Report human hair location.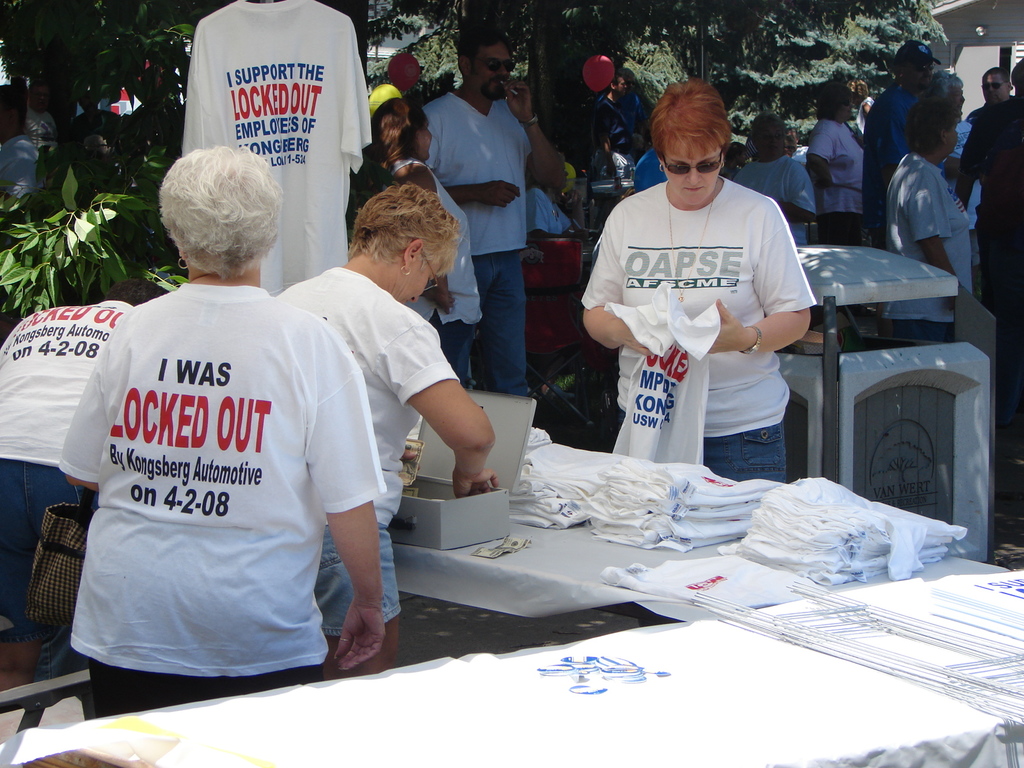
Report: x1=785, y1=134, x2=797, y2=149.
